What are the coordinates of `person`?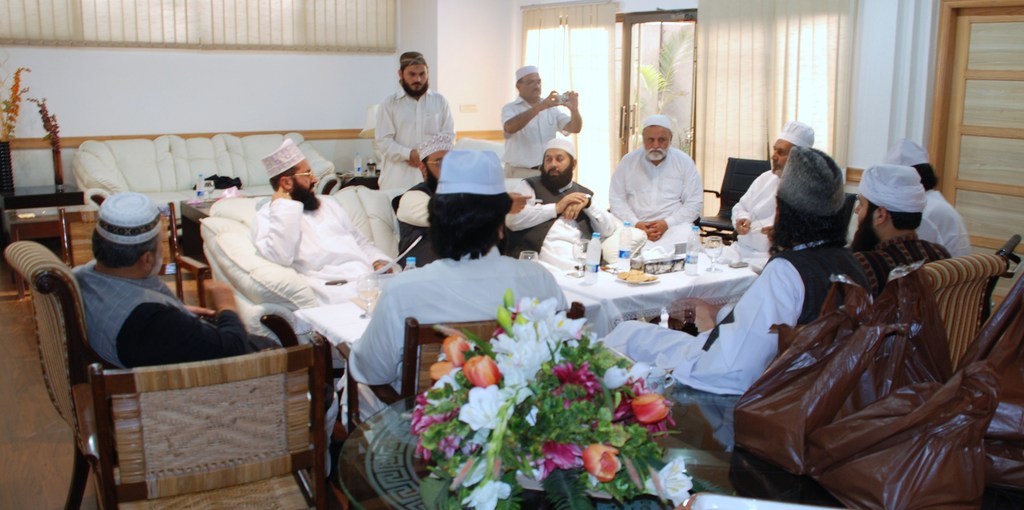
[left=504, top=138, right=611, bottom=272].
